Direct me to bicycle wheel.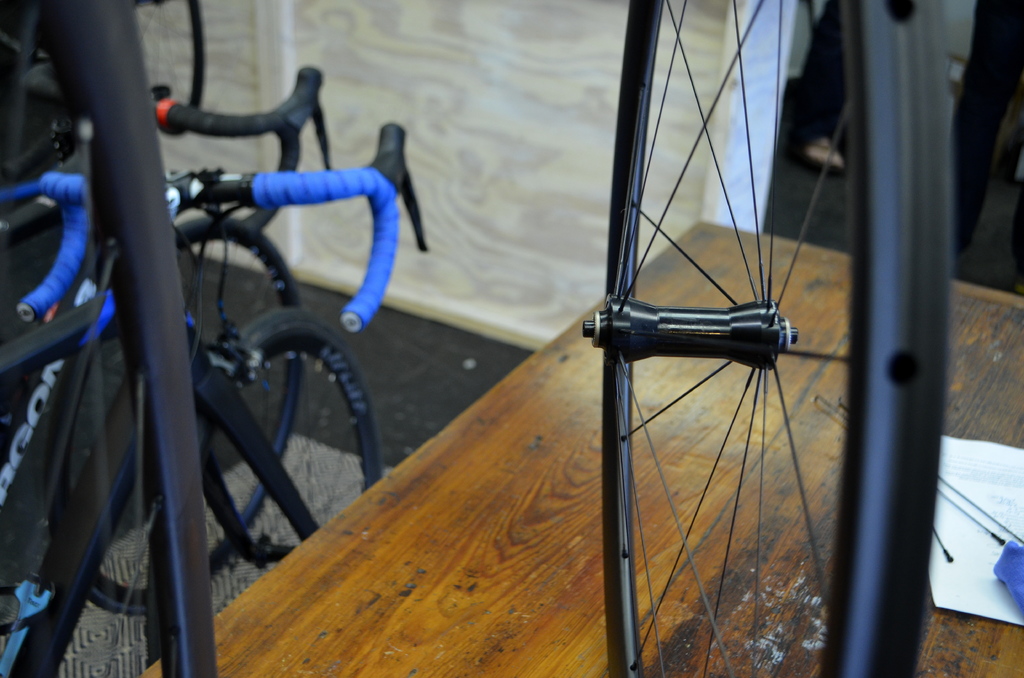
Direction: {"x1": 131, "y1": 312, "x2": 386, "y2": 662}.
